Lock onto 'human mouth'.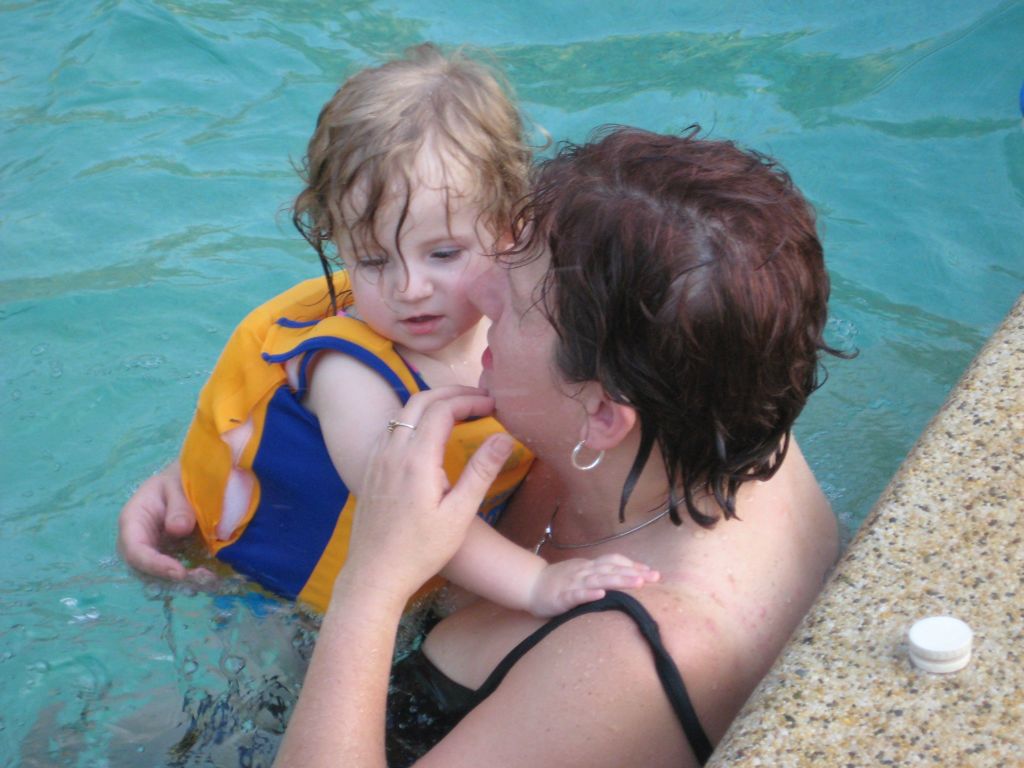
Locked: region(397, 315, 440, 337).
